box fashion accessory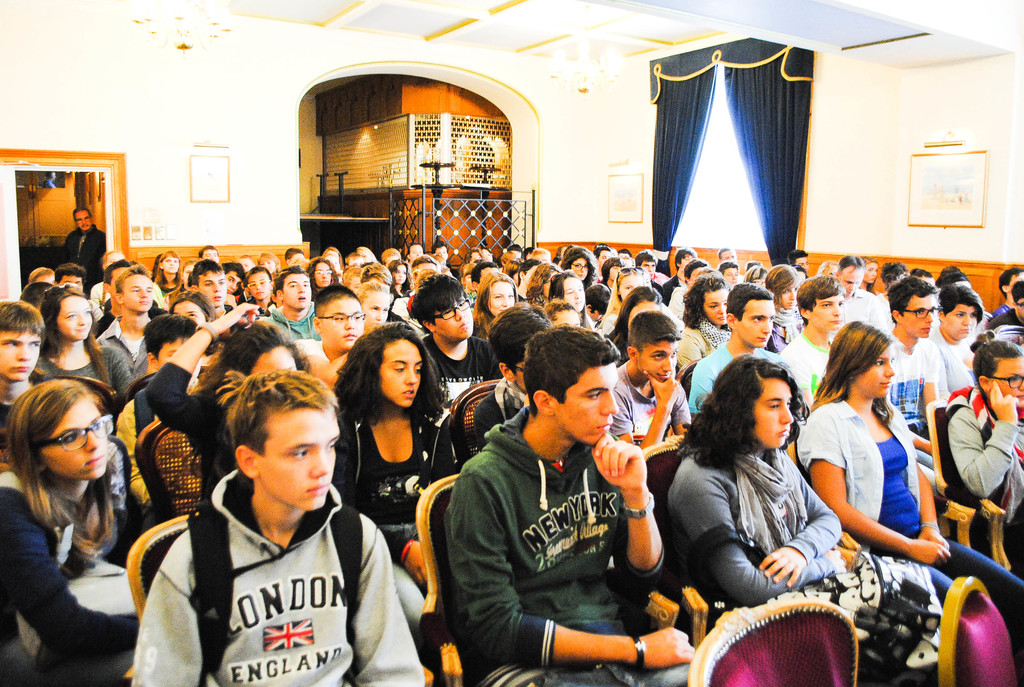
[left=946, top=387, right=1023, bottom=510]
